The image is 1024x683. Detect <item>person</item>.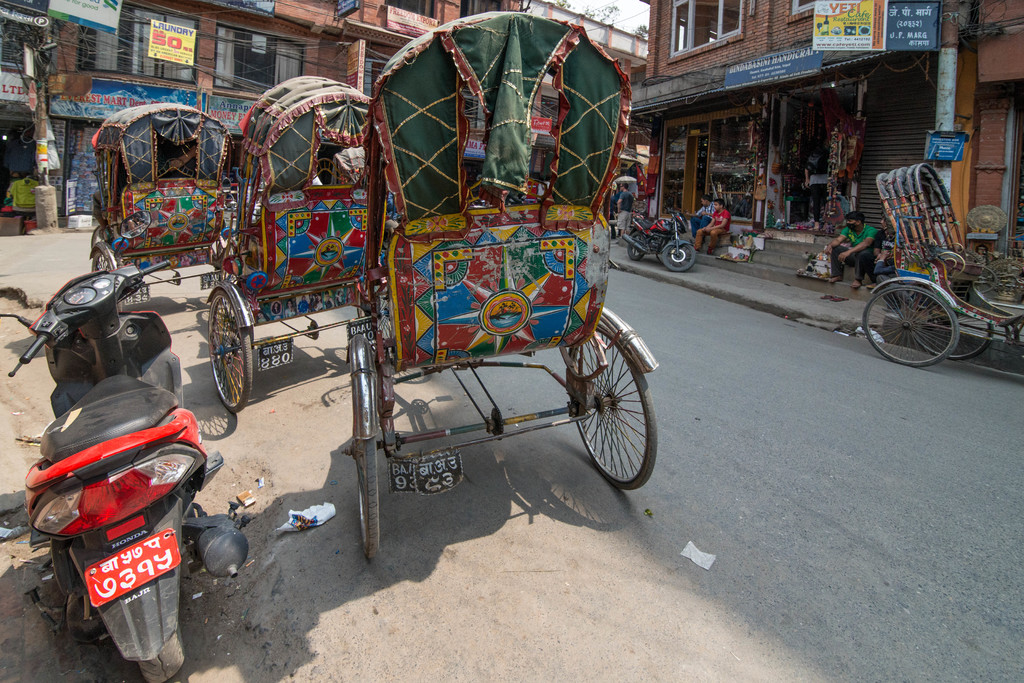
Detection: pyautogui.locateOnScreen(825, 210, 878, 289).
